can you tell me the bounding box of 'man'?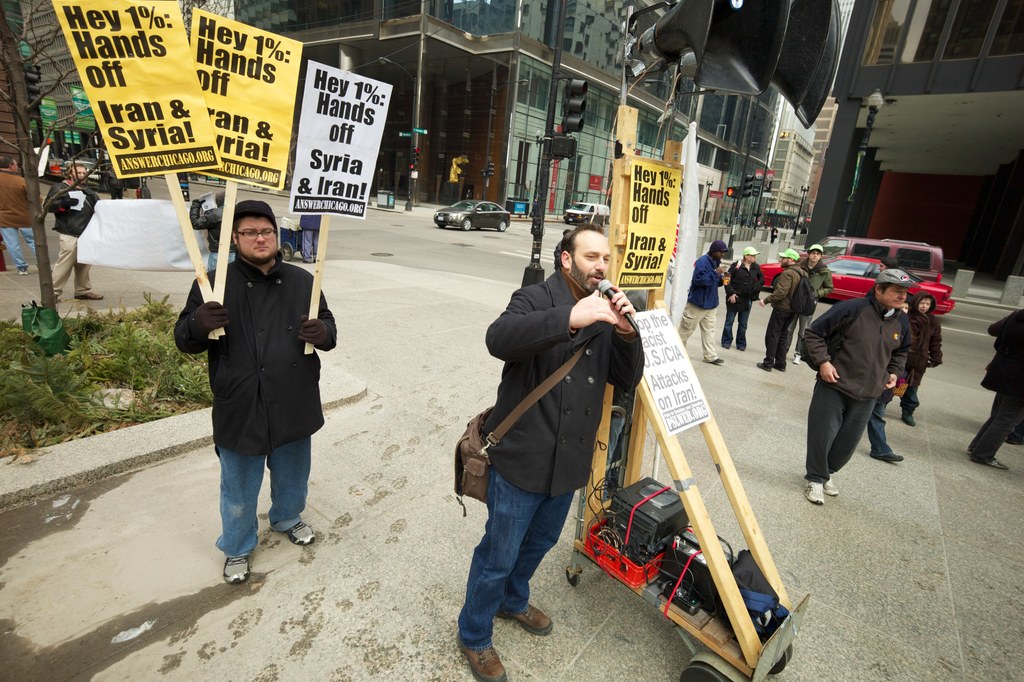
detection(186, 204, 329, 585).
